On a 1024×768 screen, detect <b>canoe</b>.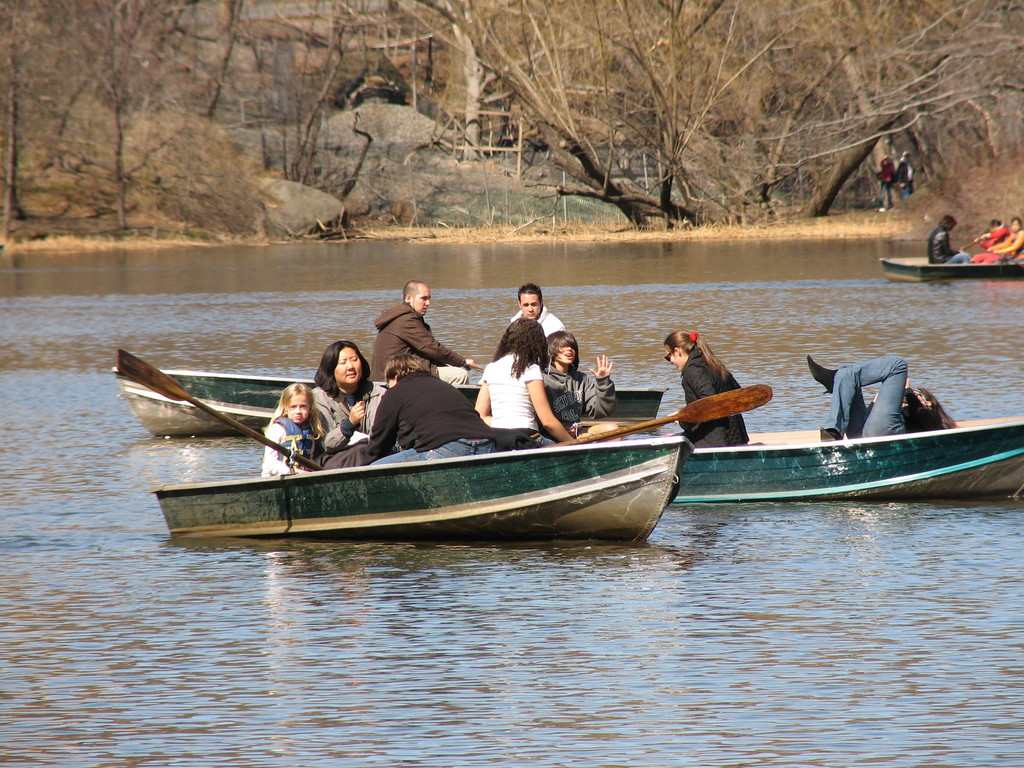
[875, 250, 1023, 289].
